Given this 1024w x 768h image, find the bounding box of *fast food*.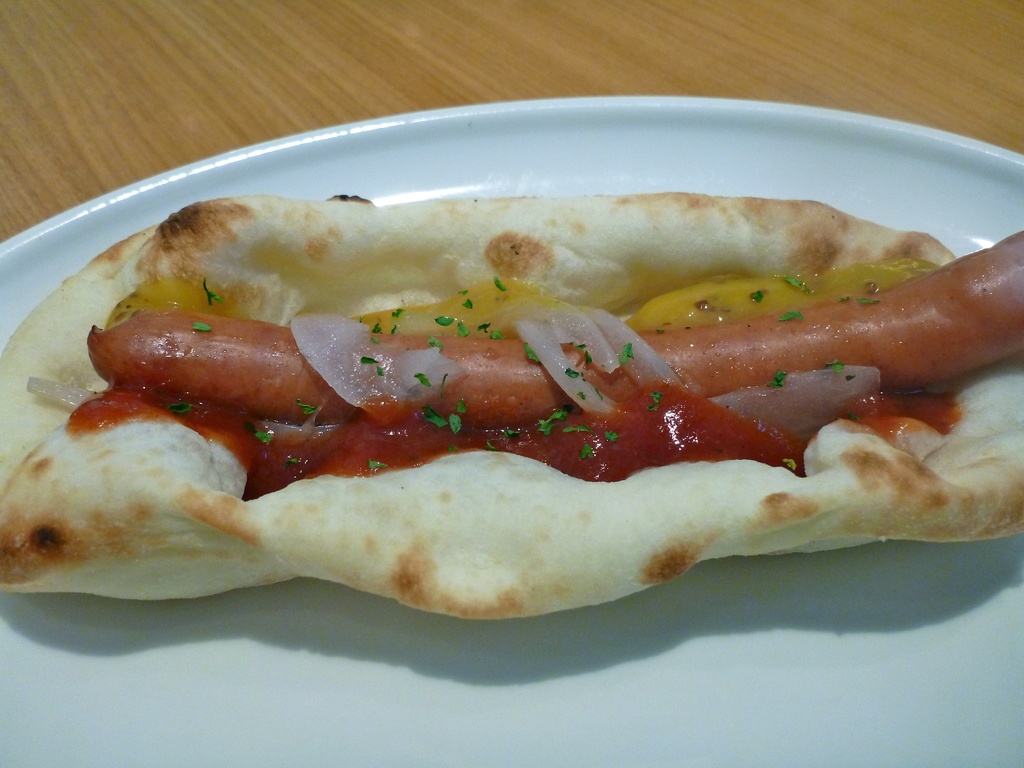
BBox(0, 186, 1023, 624).
